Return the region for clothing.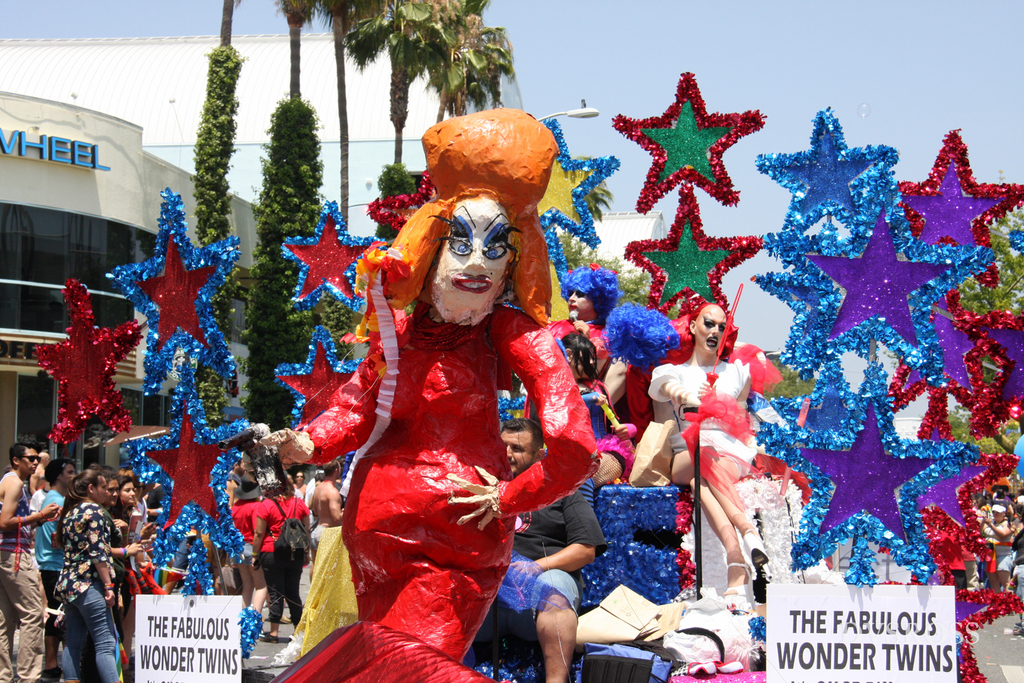
[297, 288, 600, 682].
